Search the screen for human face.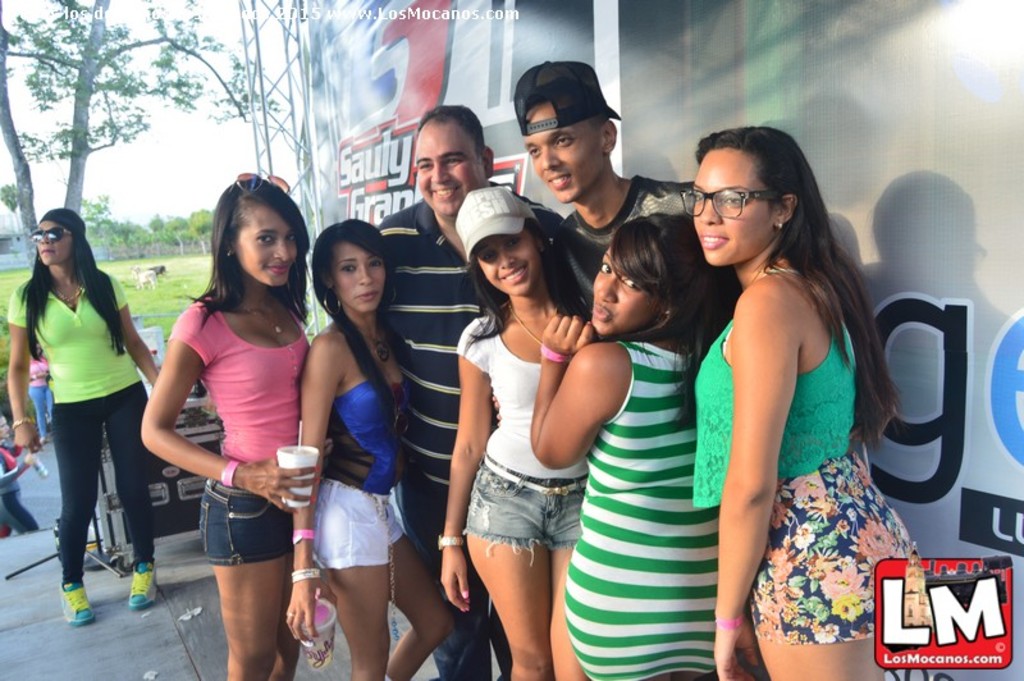
Found at (x1=485, y1=233, x2=538, y2=291).
